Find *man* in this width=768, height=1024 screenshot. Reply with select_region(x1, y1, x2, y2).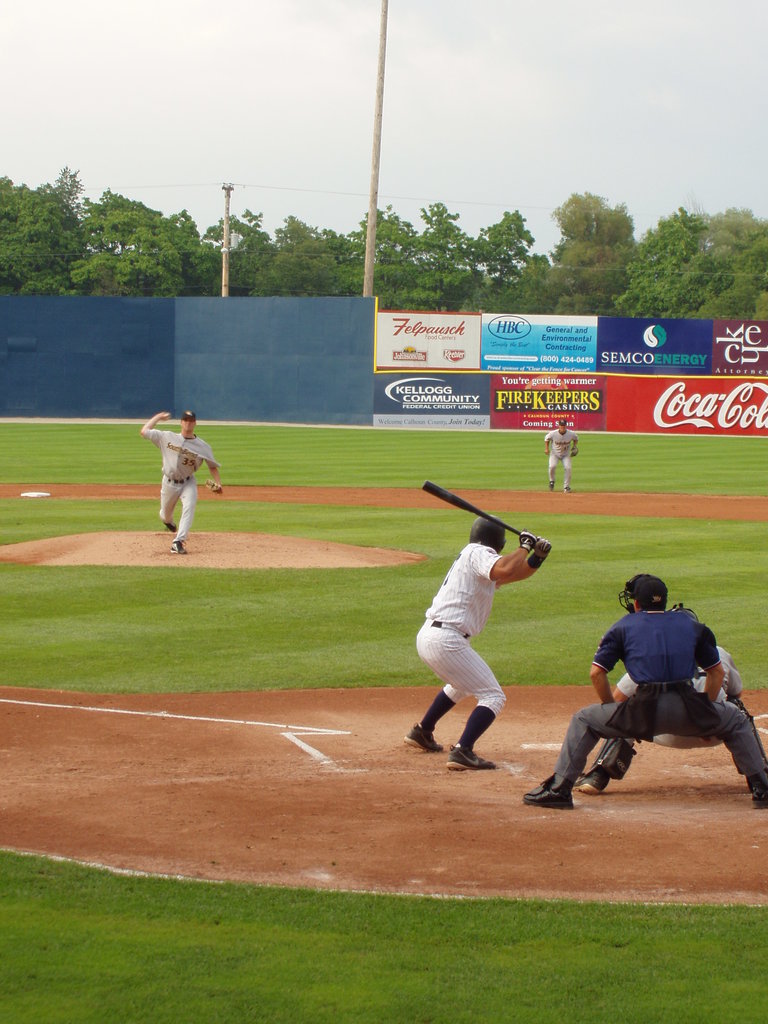
select_region(139, 410, 223, 556).
